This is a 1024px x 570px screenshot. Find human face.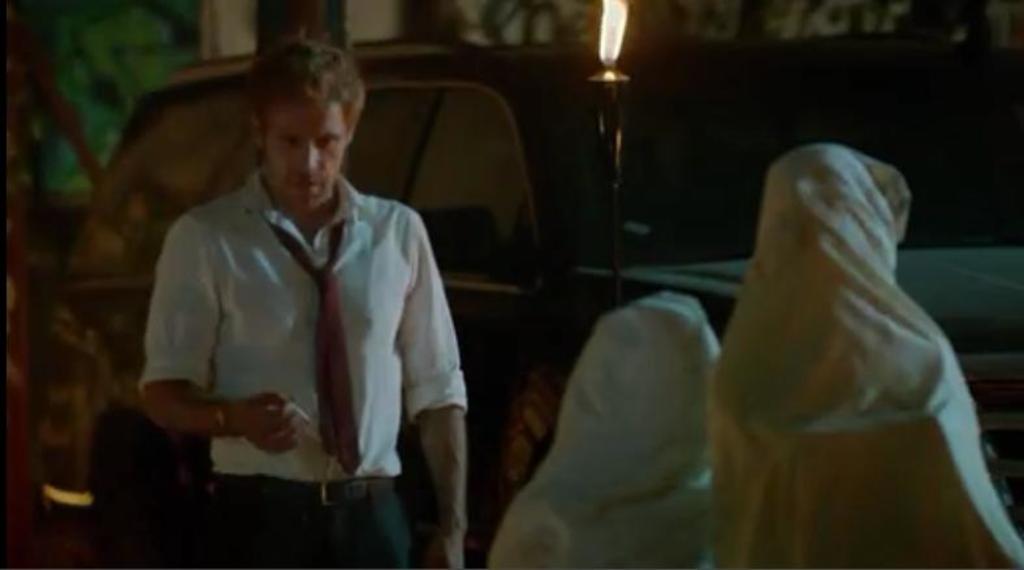
Bounding box: x1=265 y1=105 x2=347 y2=216.
